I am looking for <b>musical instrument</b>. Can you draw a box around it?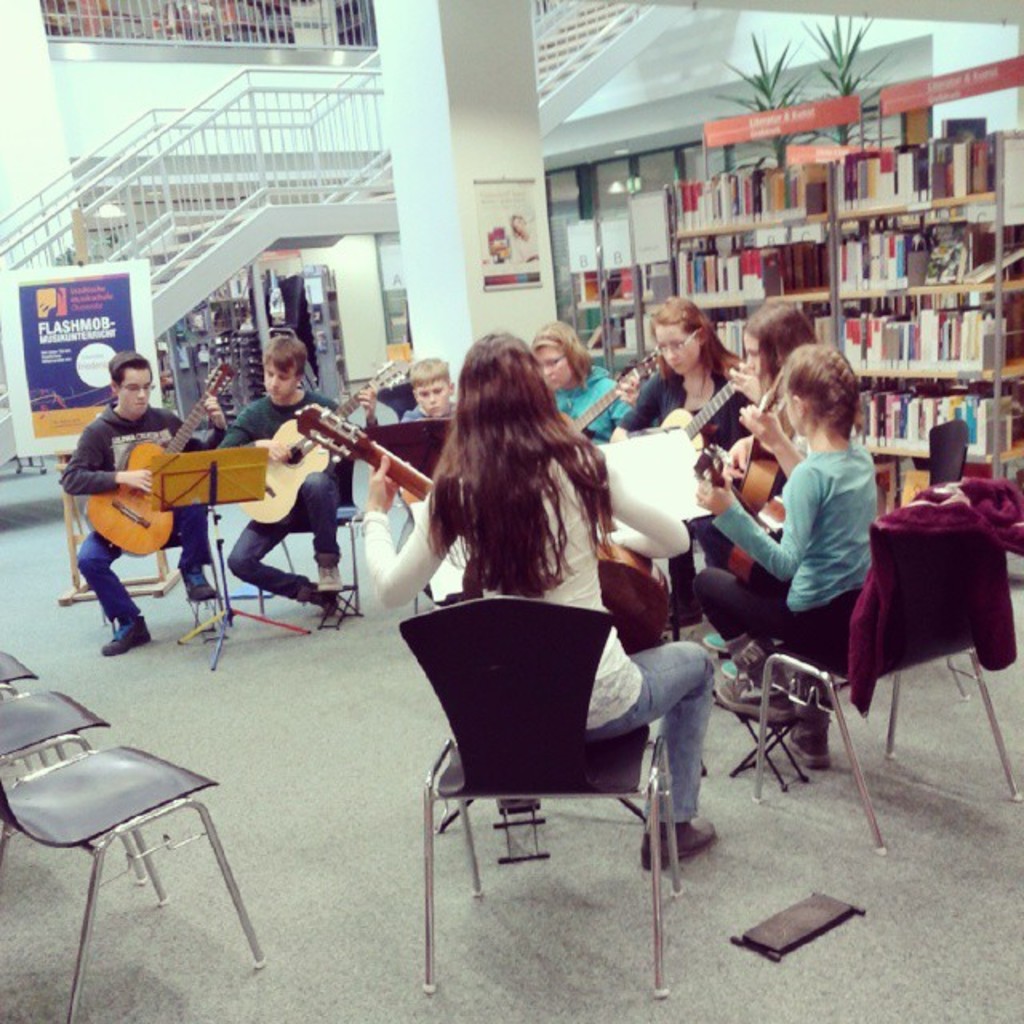
Sure, the bounding box is bbox(690, 446, 768, 581).
